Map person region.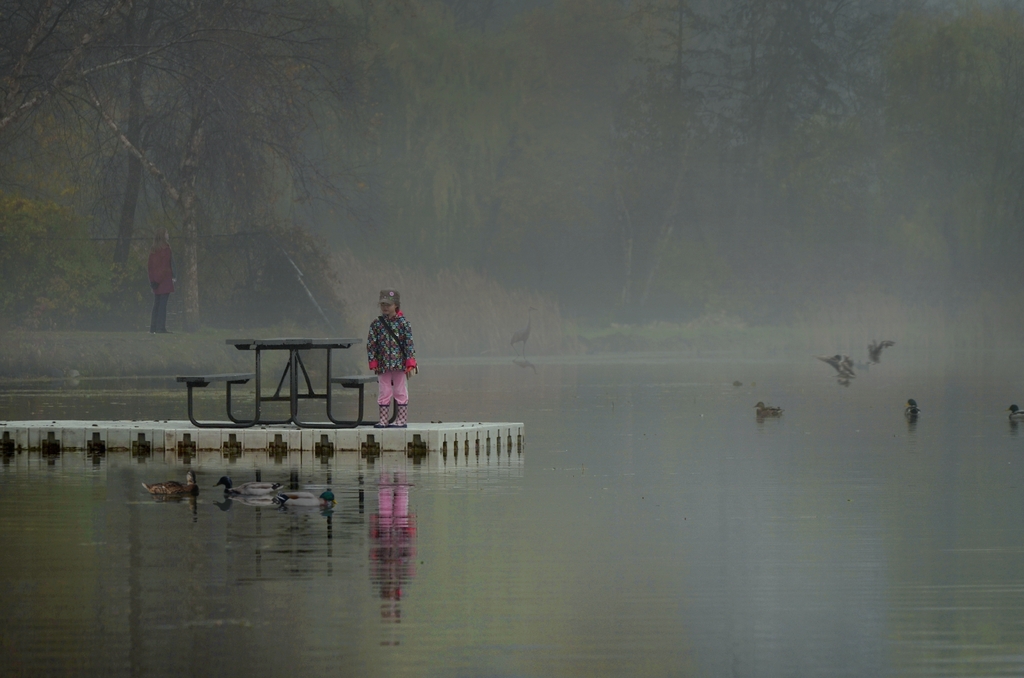
Mapped to (351,291,410,428).
